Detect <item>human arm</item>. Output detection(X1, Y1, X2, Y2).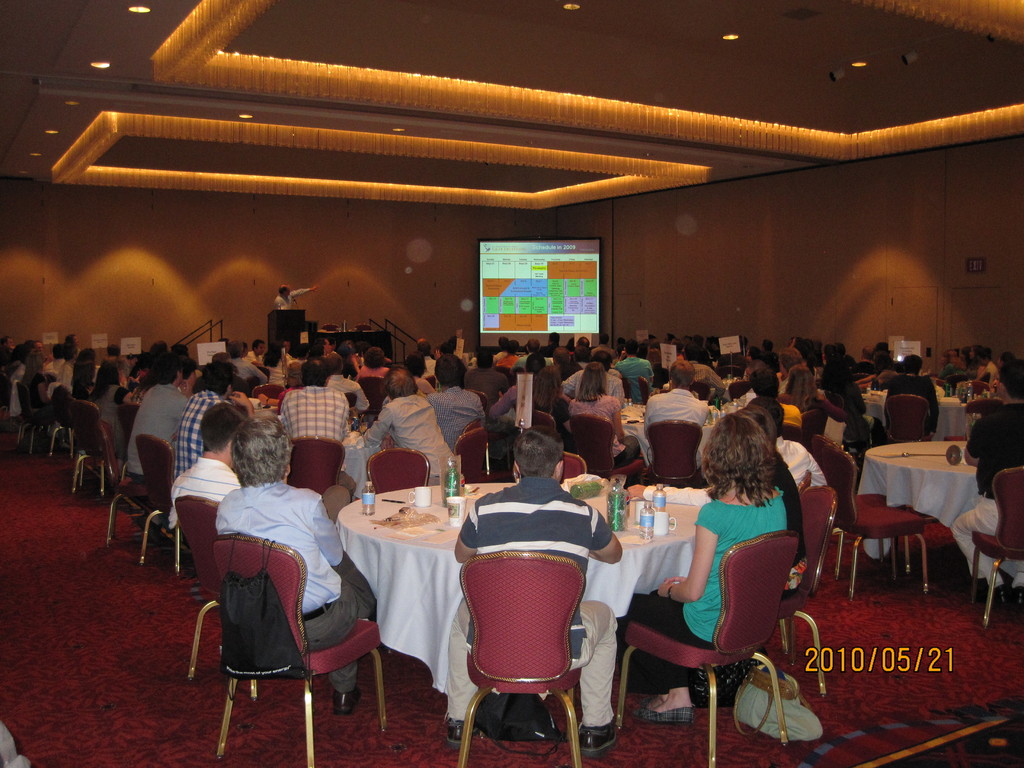
detection(654, 502, 722, 602).
